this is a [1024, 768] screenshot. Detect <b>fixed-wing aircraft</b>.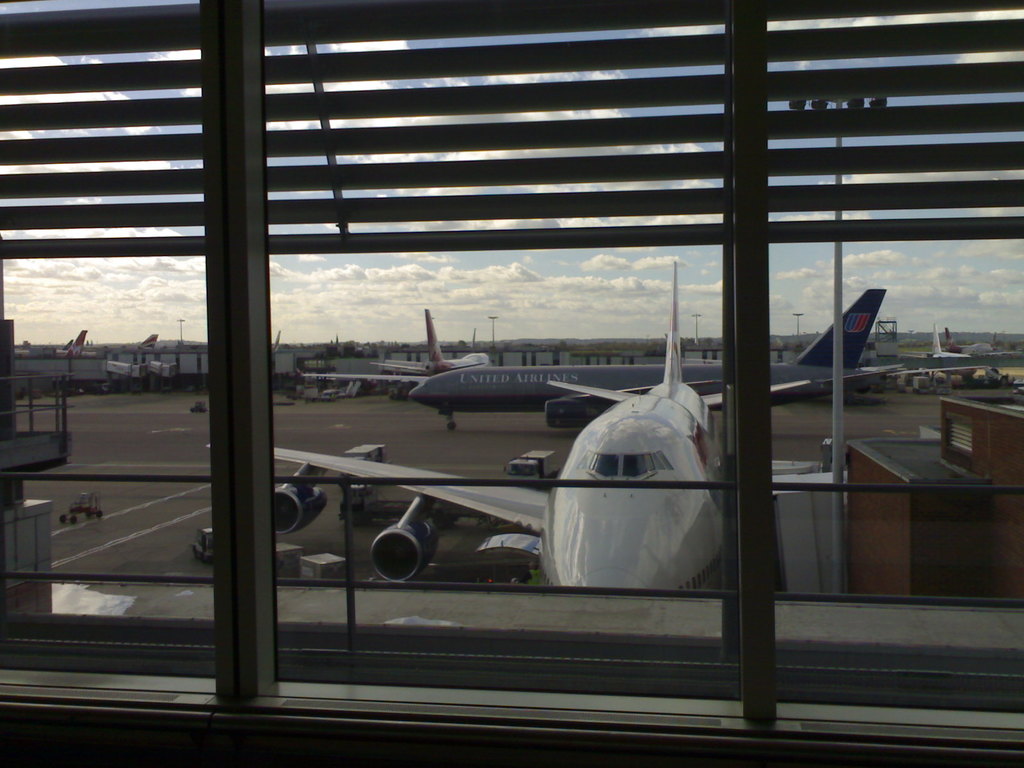
[408, 285, 906, 428].
